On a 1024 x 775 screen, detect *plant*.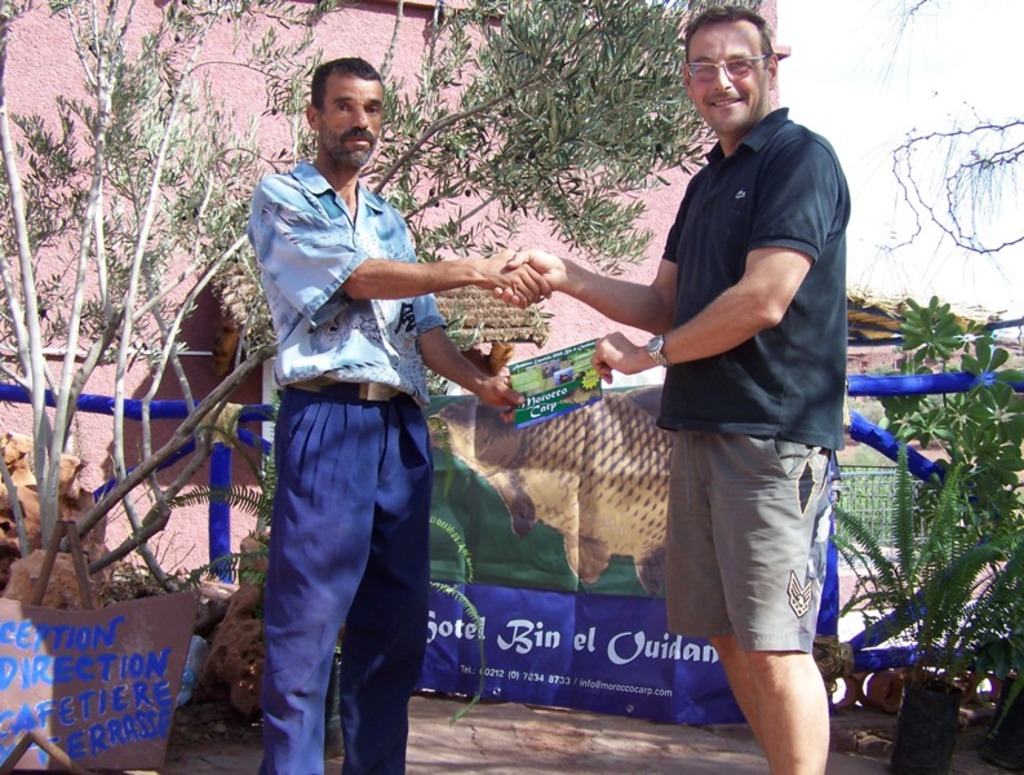
(147,376,484,719).
